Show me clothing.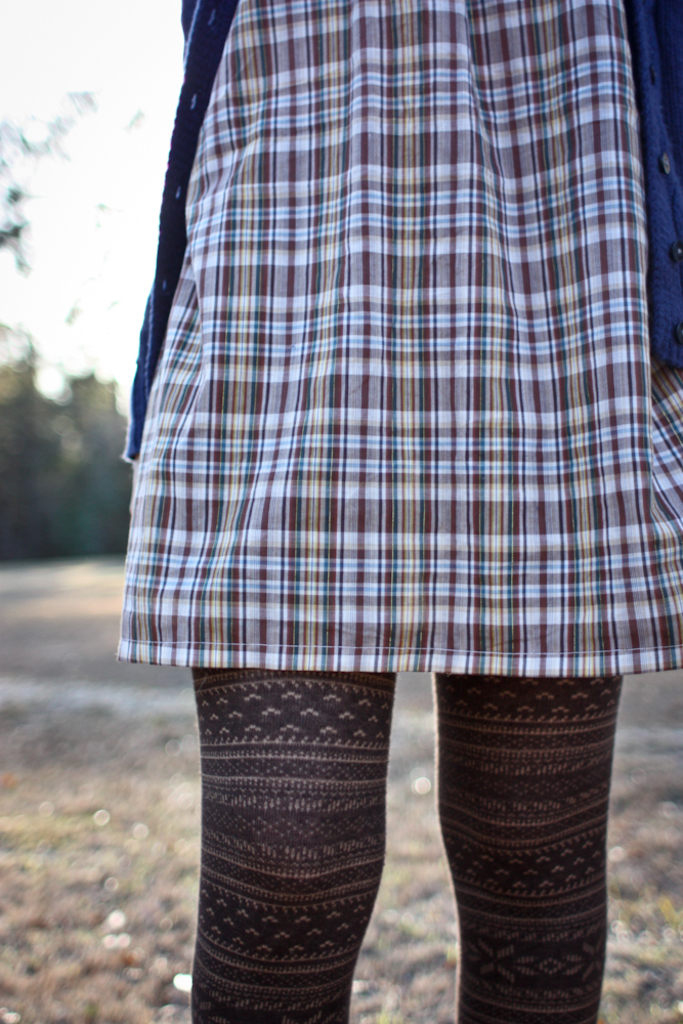
clothing is here: (96, 0, 679, 864).
